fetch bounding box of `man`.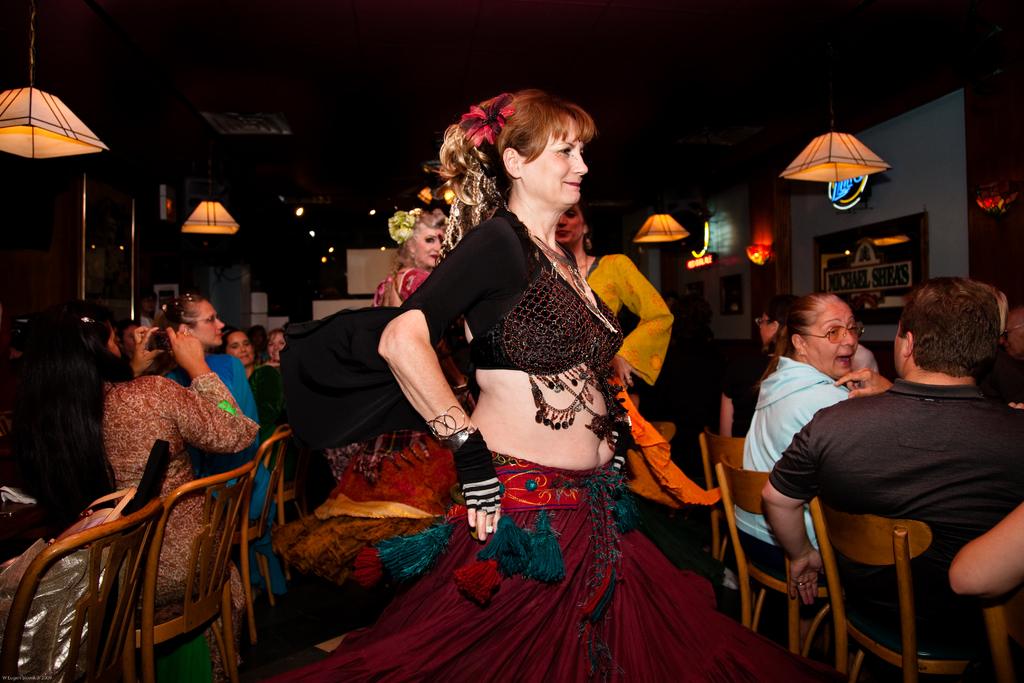
Bbox: [left=1002, top=306, right=1023, bottom=361].
